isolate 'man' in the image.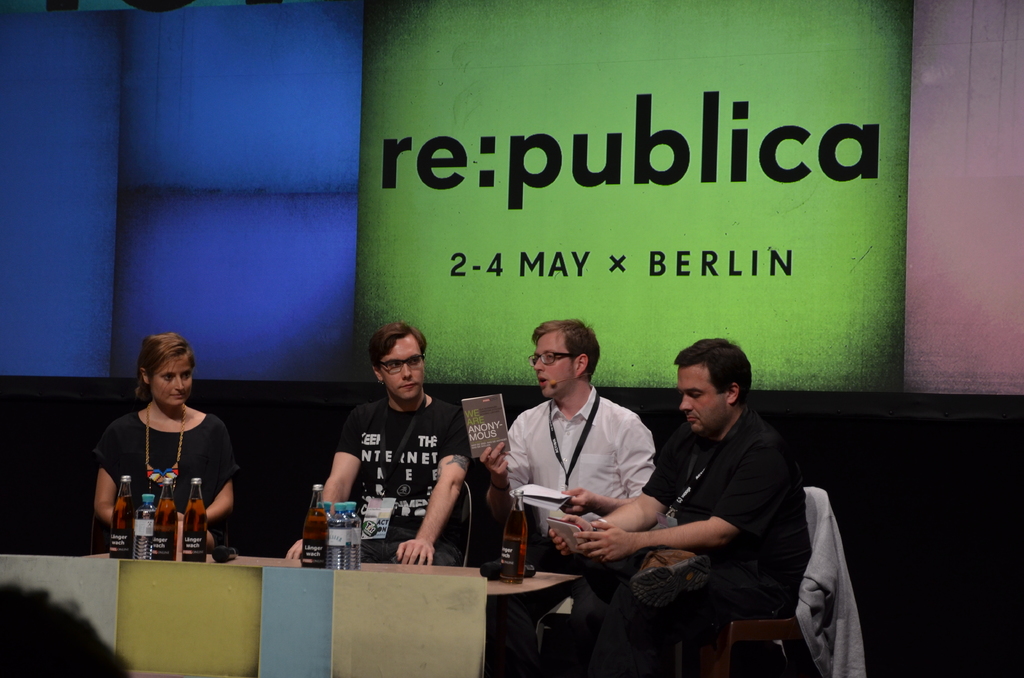
Isolated region: {"x1": 593, "y1": 335, "x2": 831, "y2": 656}.
